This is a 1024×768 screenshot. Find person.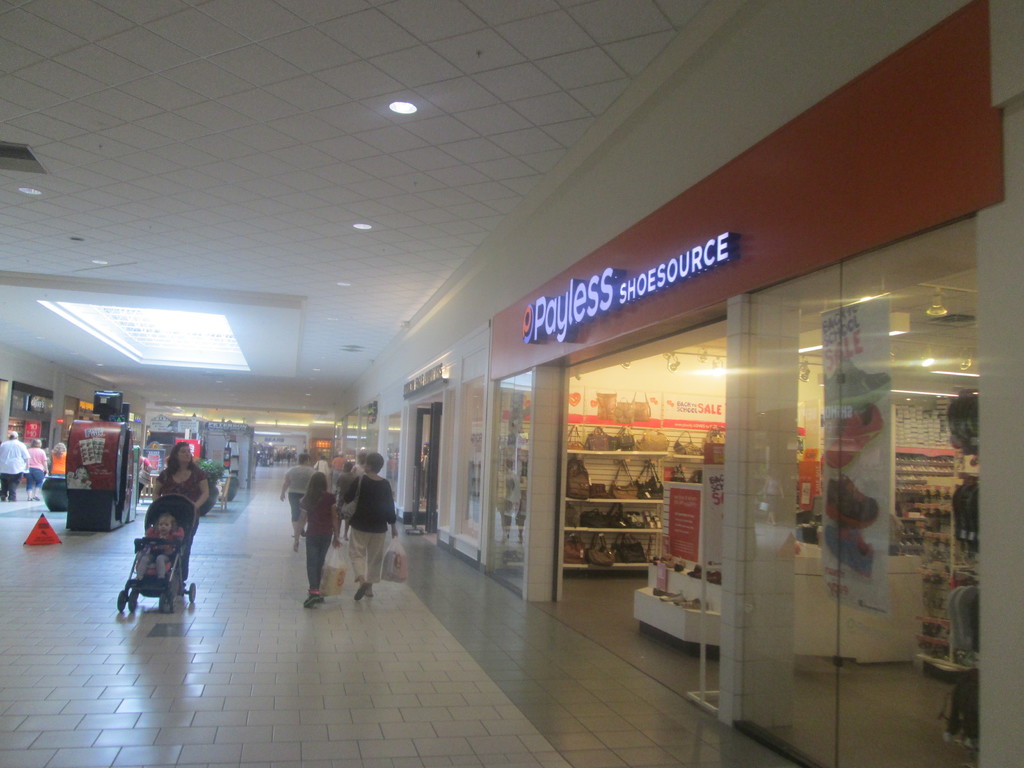
Bounding box: (294,474,340,607).
